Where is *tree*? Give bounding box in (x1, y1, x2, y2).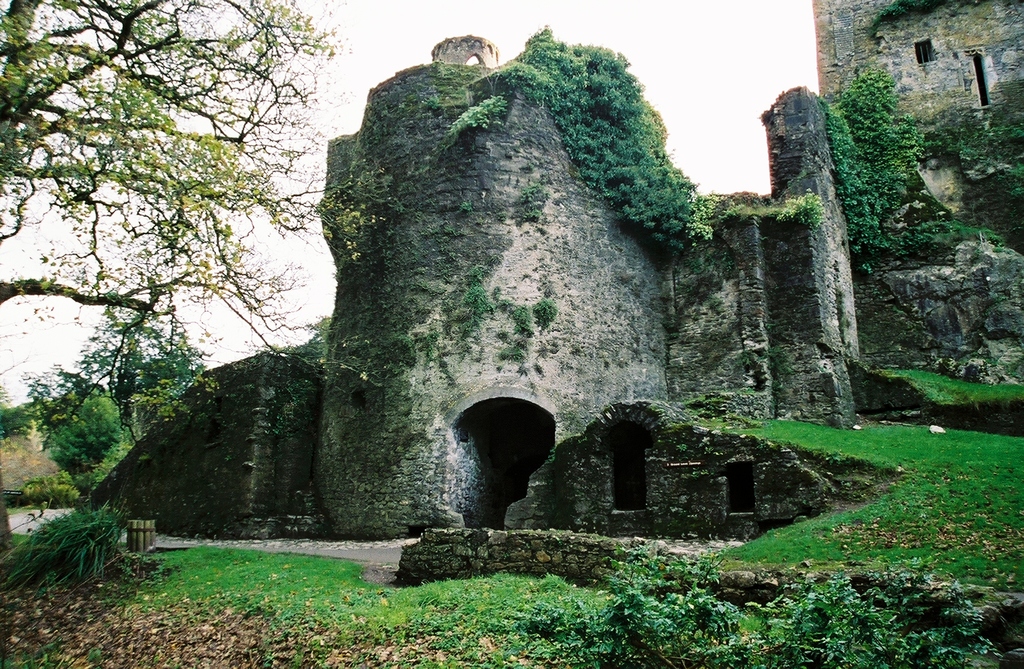
(68, 302, 211, 452).
